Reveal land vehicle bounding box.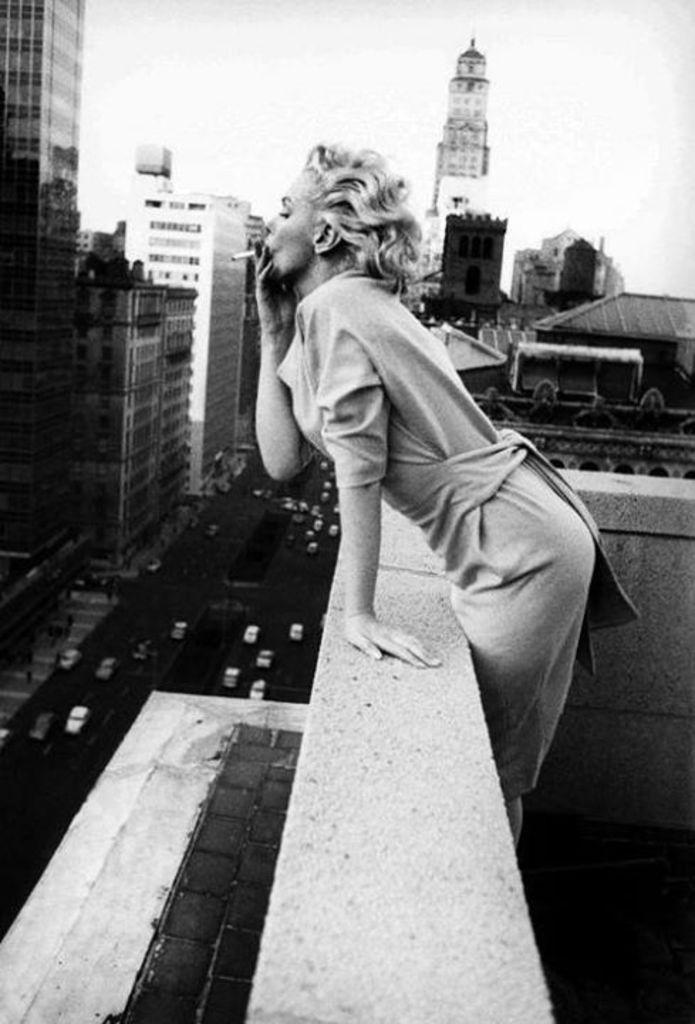
Revealed: x1=169, y1=617, x2=190, y2=643.
